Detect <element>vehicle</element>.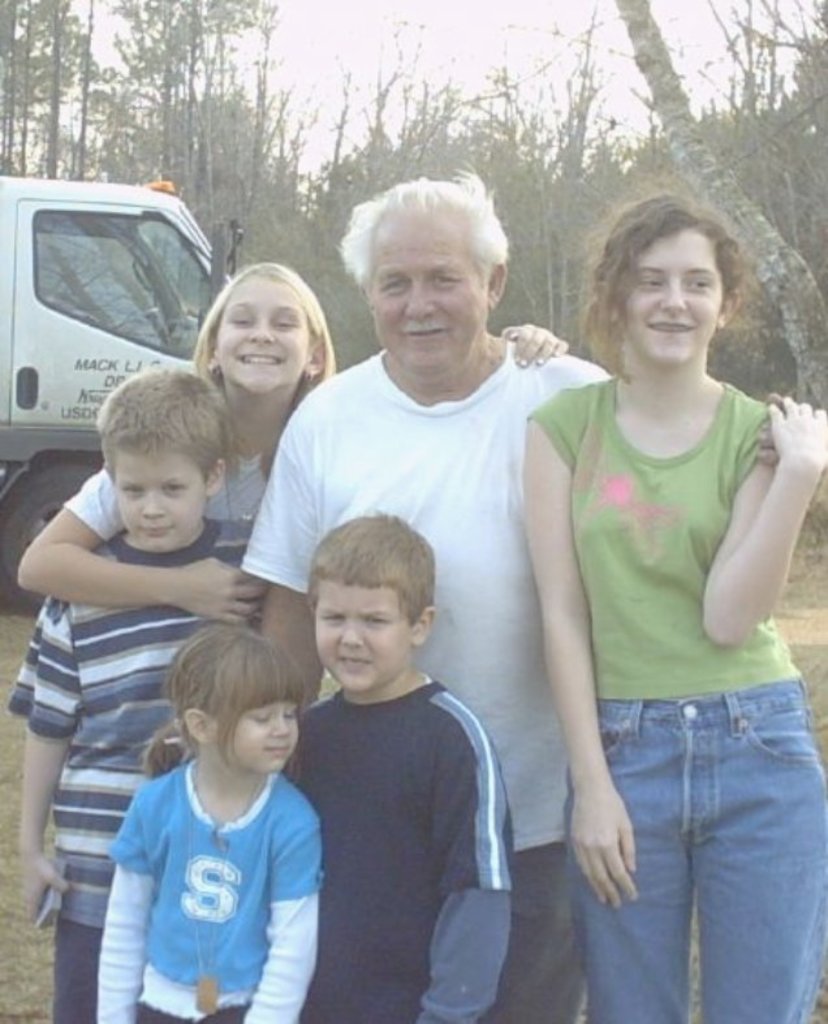
Detected at locate(0, 174, 232, 618).
